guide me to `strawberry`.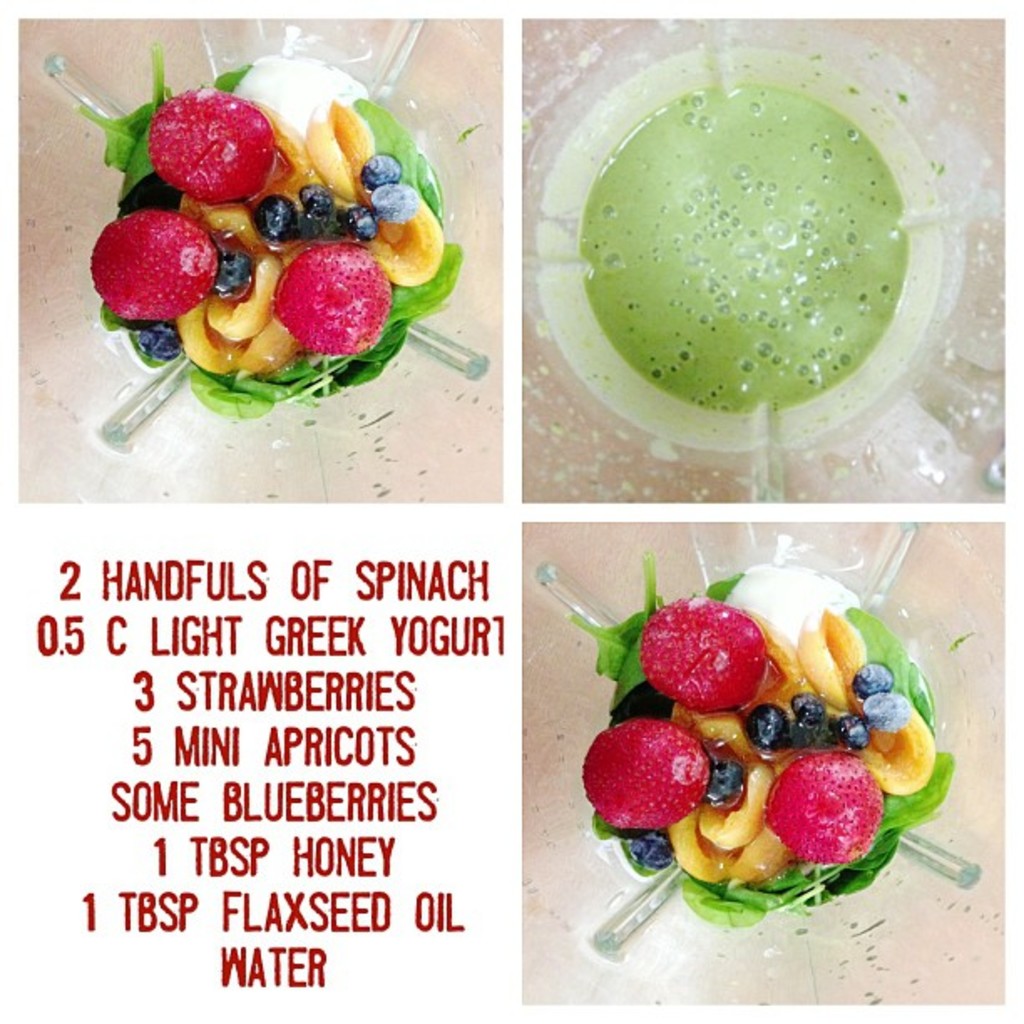
Guidance: locate(602, 726, 745, 847).
